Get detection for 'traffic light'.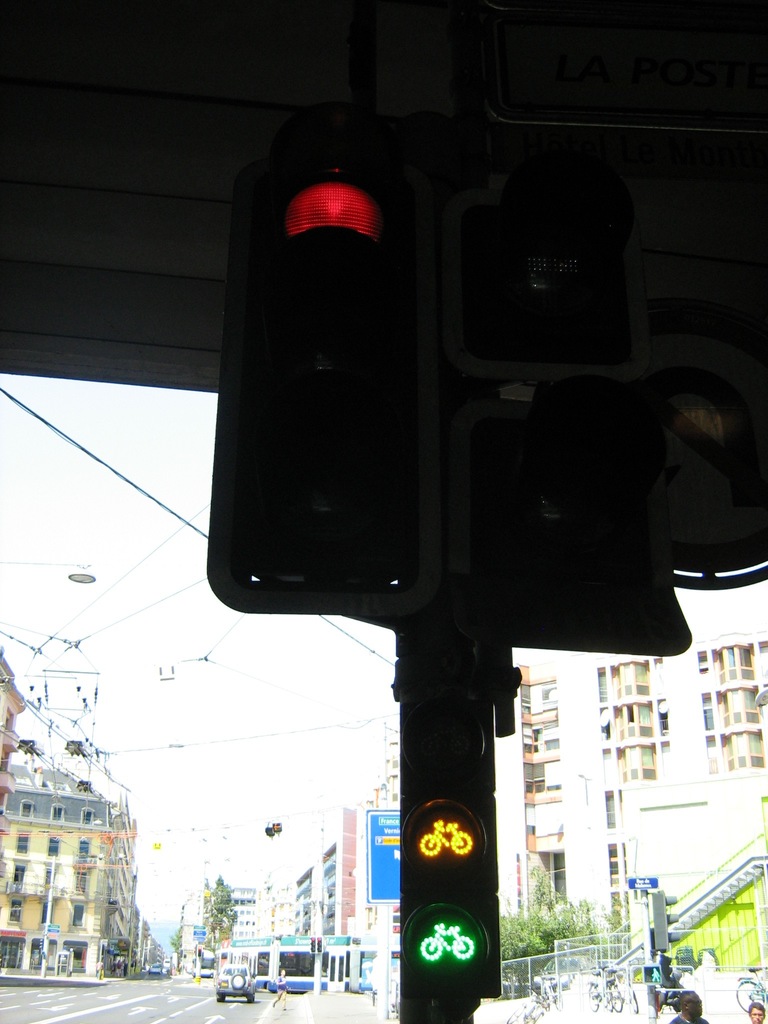
Detection: (left=650, top=890, right=682, bottom=955).
